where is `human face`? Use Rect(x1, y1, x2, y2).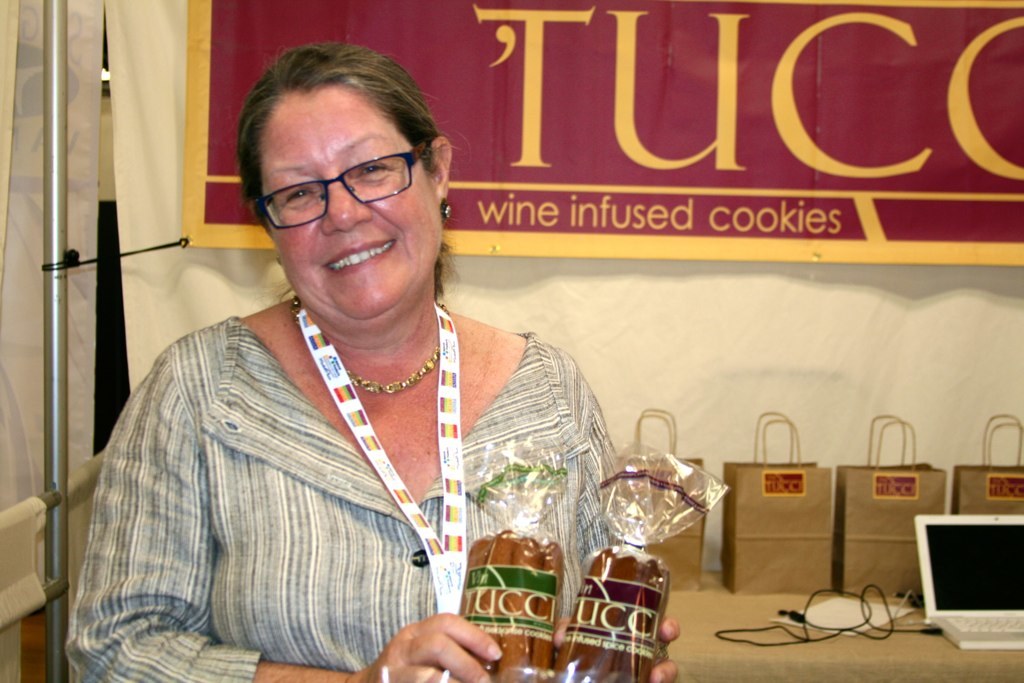
Rect(269, 93, 446, 324).
